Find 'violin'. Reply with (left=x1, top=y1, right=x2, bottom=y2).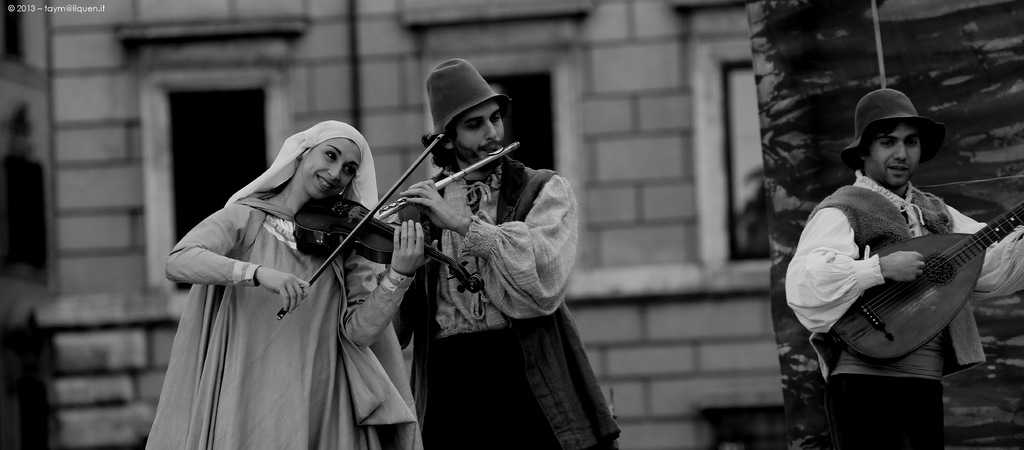
(left=268, top=117, right=479, bottom=319).
